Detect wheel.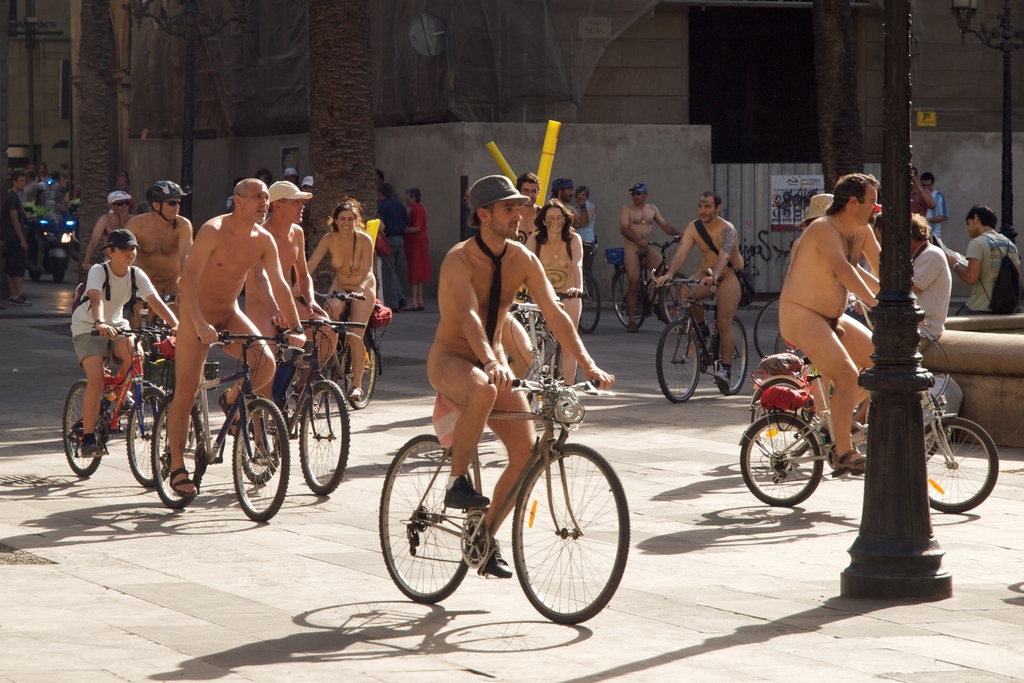
Detected at 715/316/755/394.
